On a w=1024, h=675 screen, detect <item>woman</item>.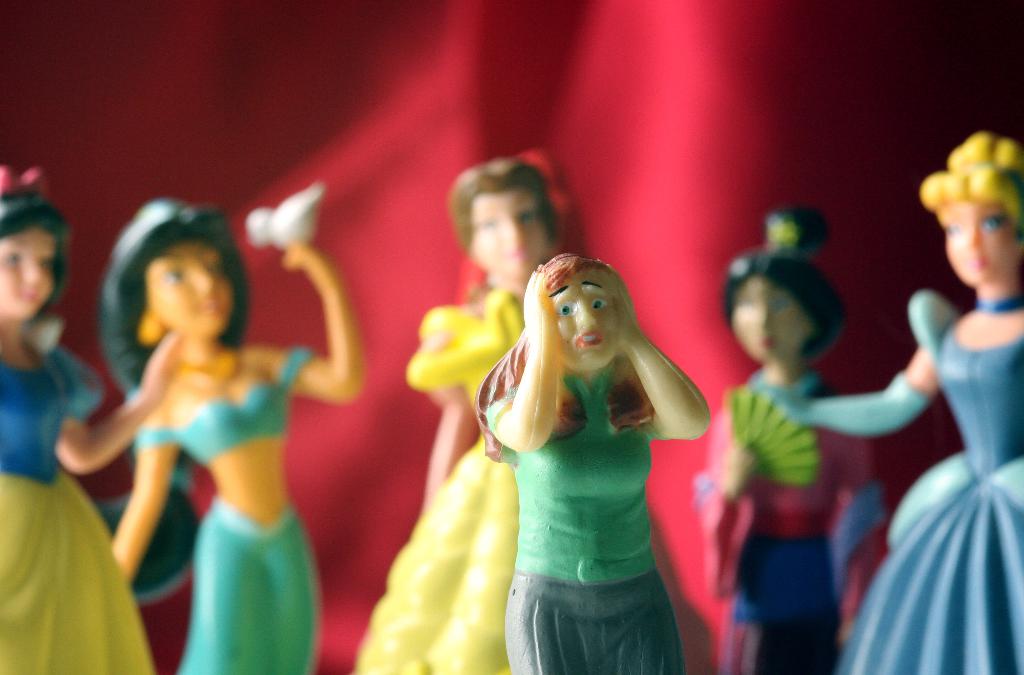
left=114, top=195, right=359, bottom=674.
